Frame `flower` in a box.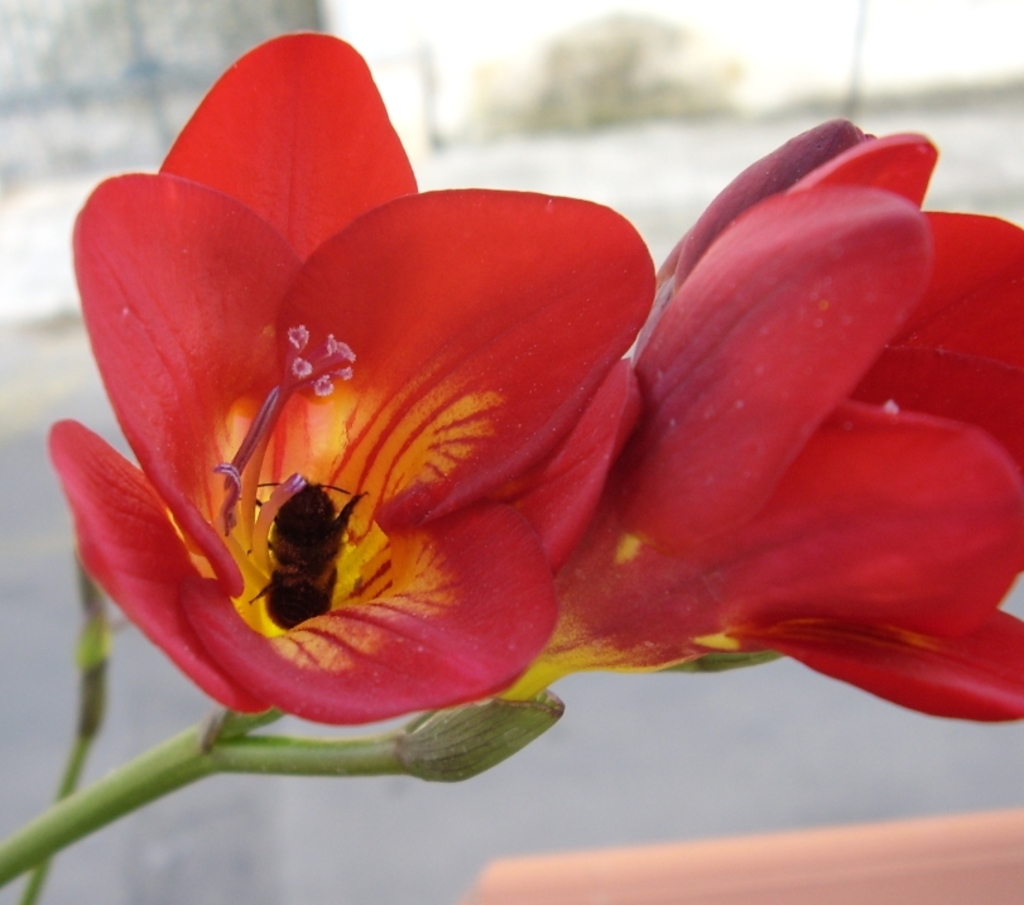
BBox(479, 126, 1023, 747).
